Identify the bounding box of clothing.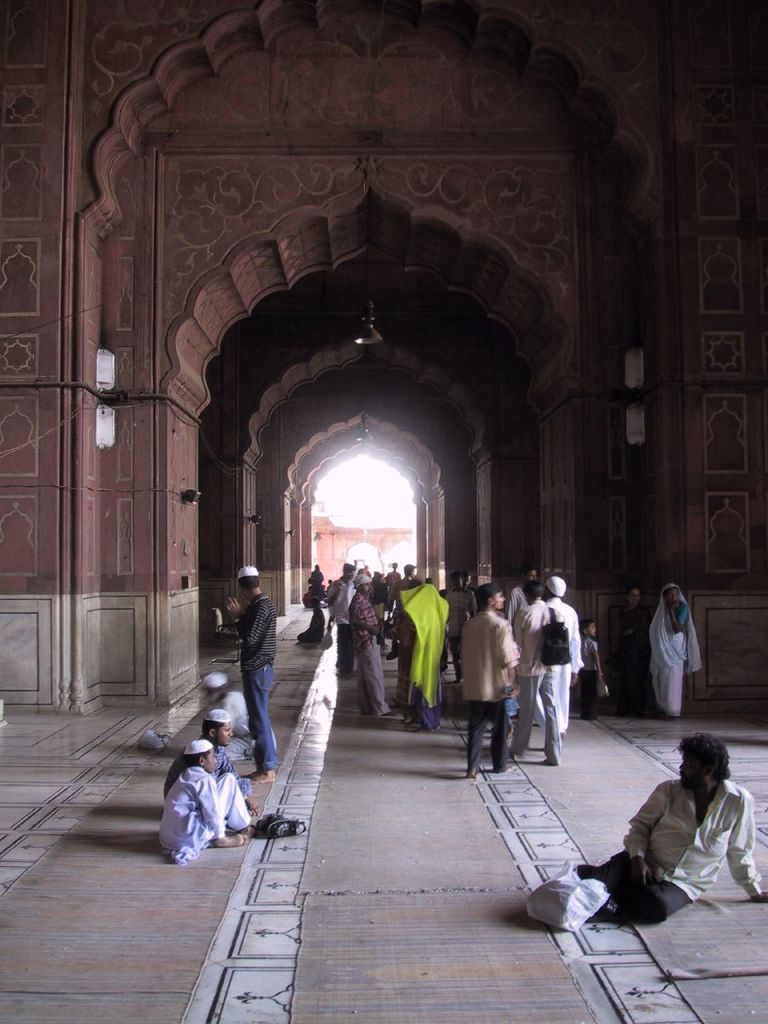
l=246, t=665, r=275, b=769.
